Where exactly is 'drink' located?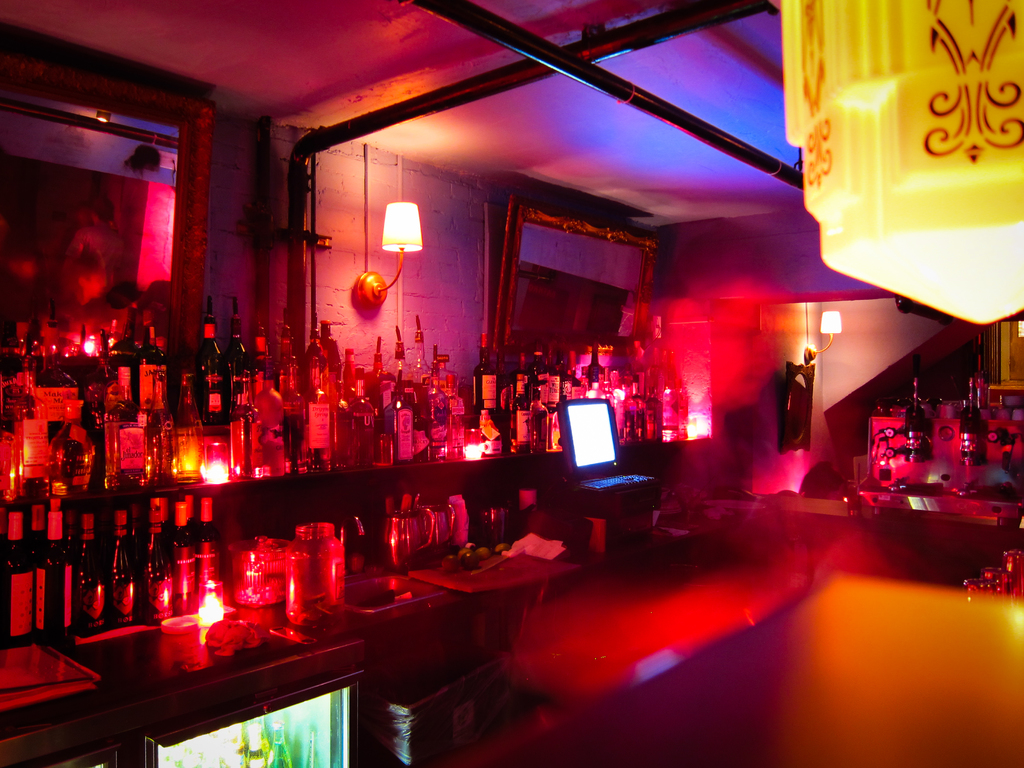
Its bounding box is [left=906, top=346, right=932, bottom=462].
